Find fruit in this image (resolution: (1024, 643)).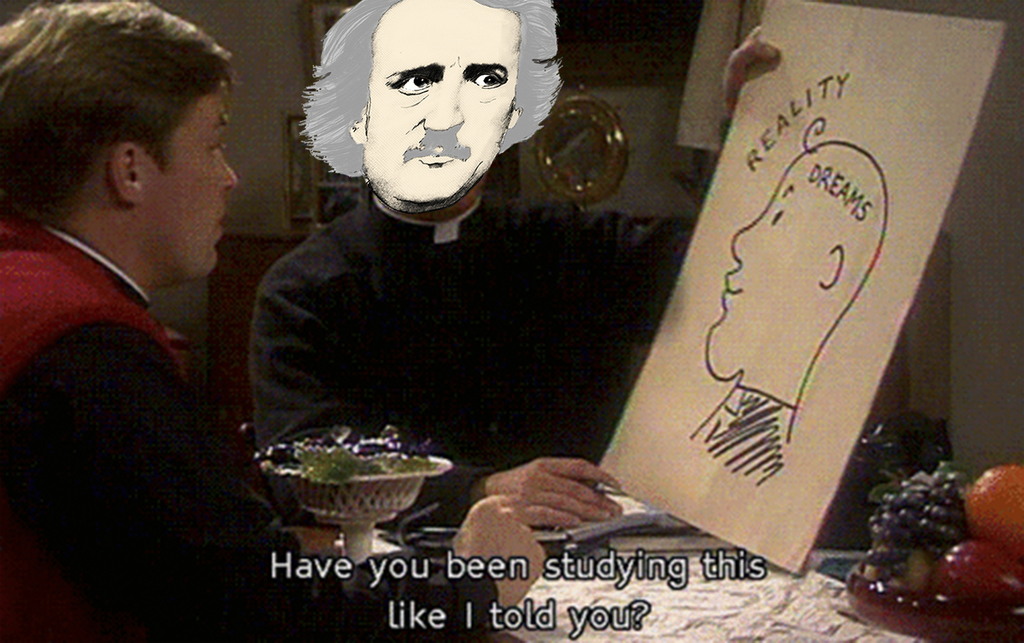
l=872, t=470, r=970, b=587.
